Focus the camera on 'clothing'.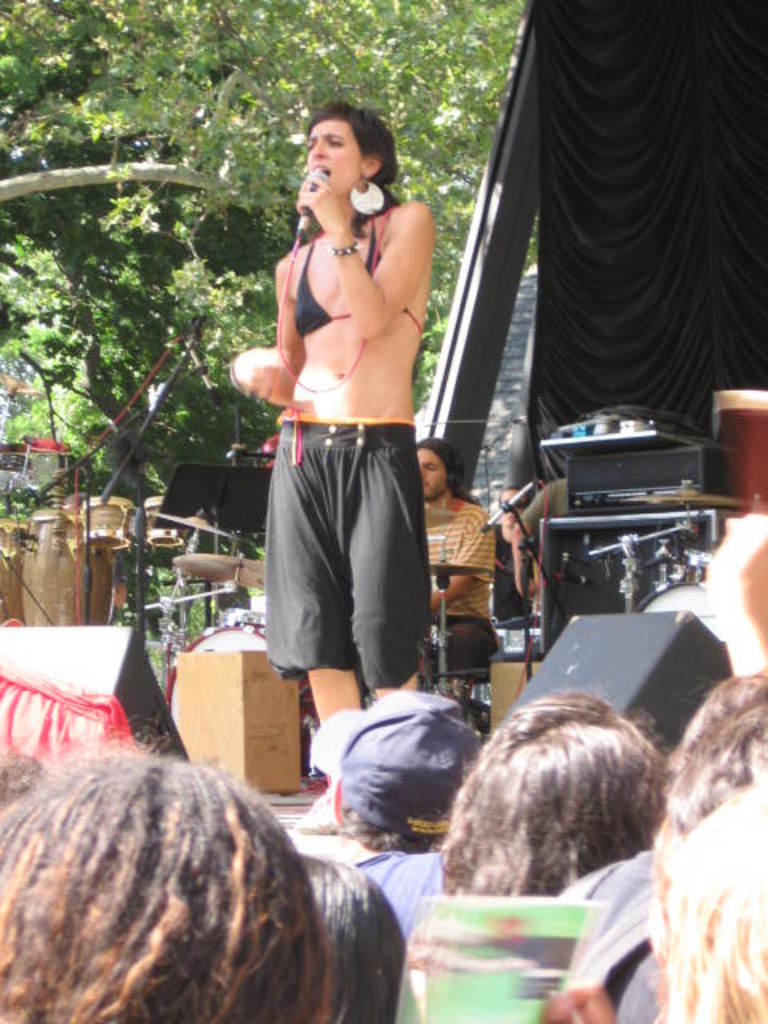
Focus region: pyautogui.locateOnScreen(291, 216, 432, 334).
